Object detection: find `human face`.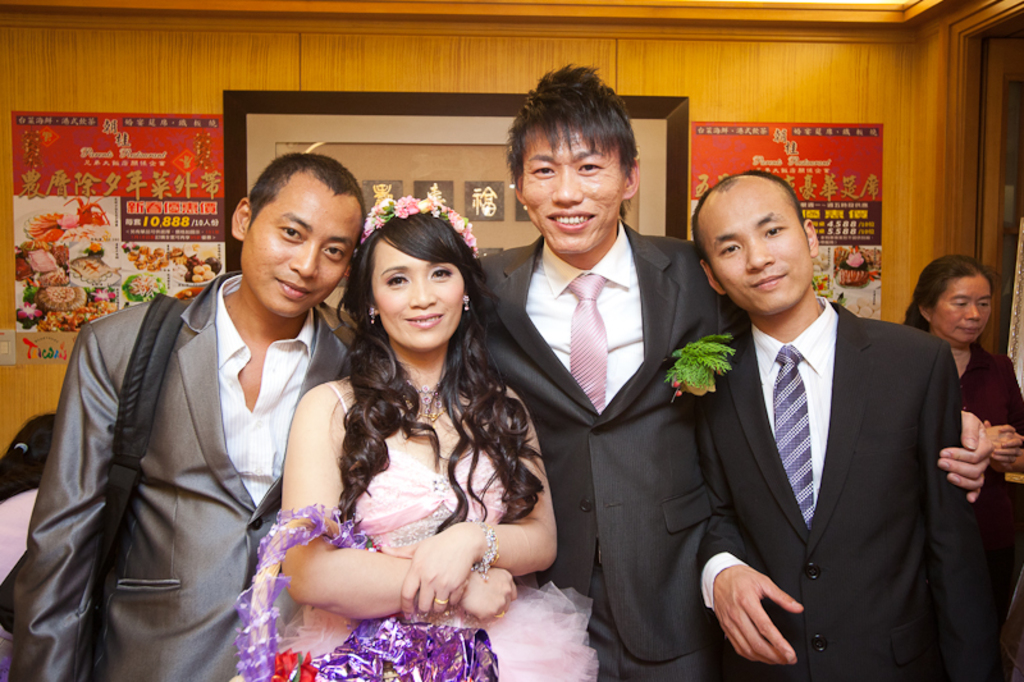
(x1=703, y1=183, x2=812, y2=319).
